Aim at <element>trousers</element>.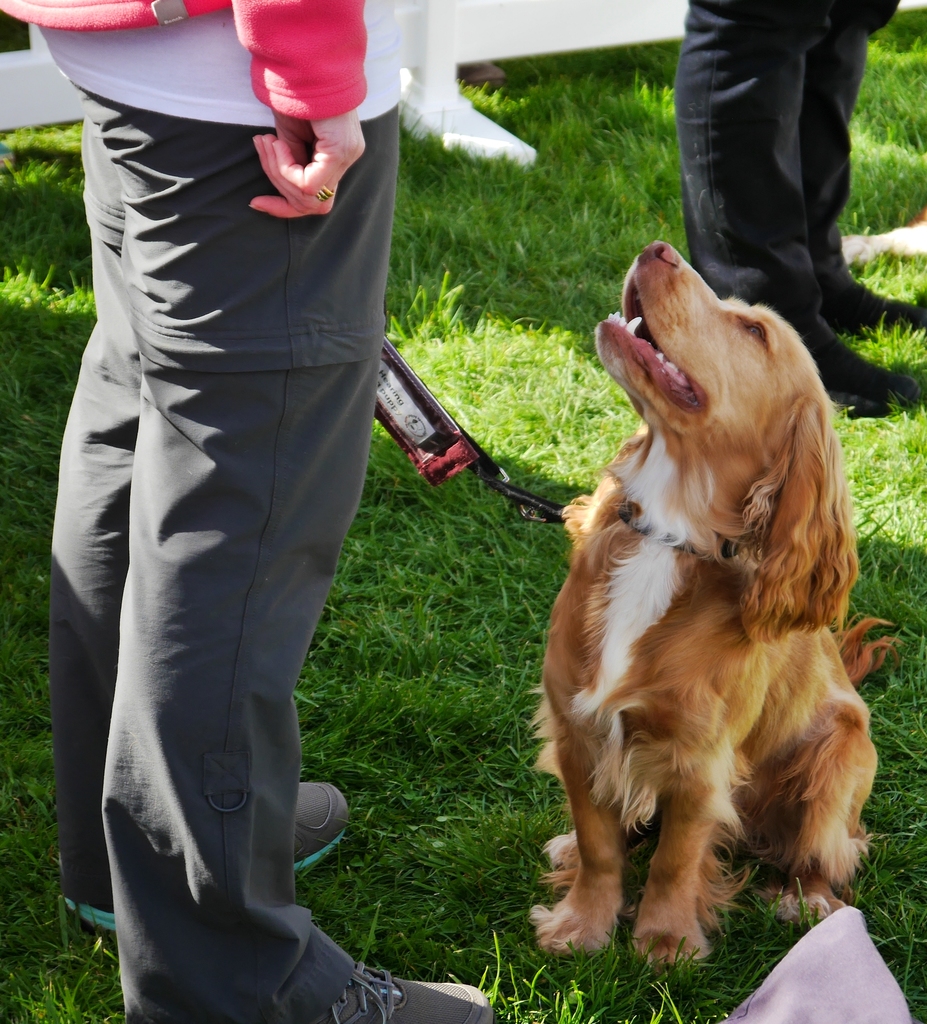
Aimed at <region>672, 0, 898, 344</region>.
